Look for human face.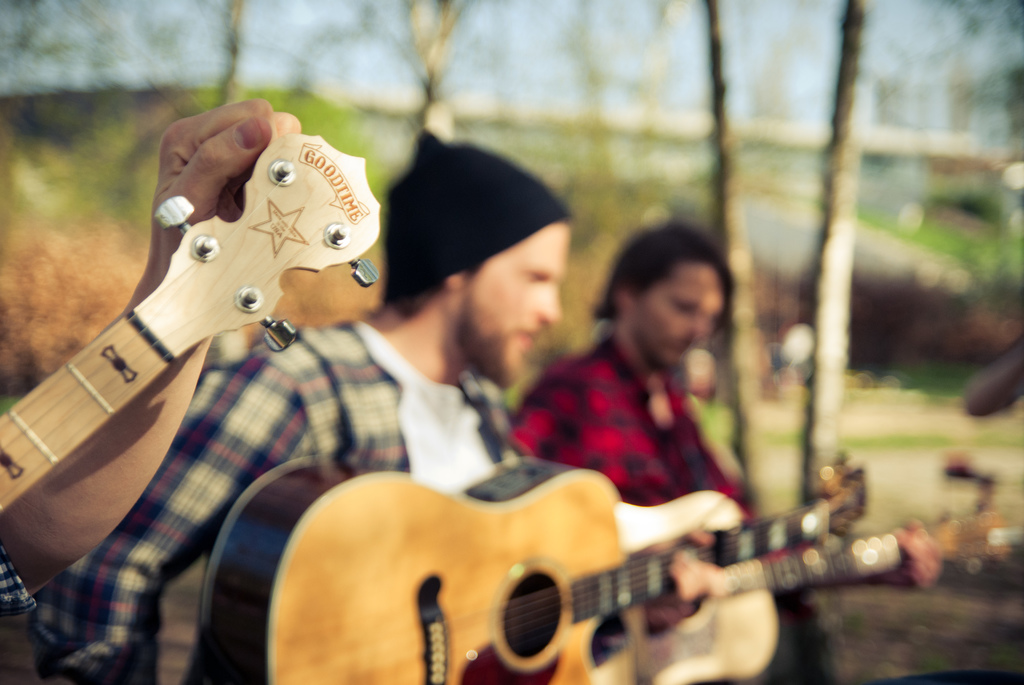
Found: BBox(632, 264, 719, 379).
